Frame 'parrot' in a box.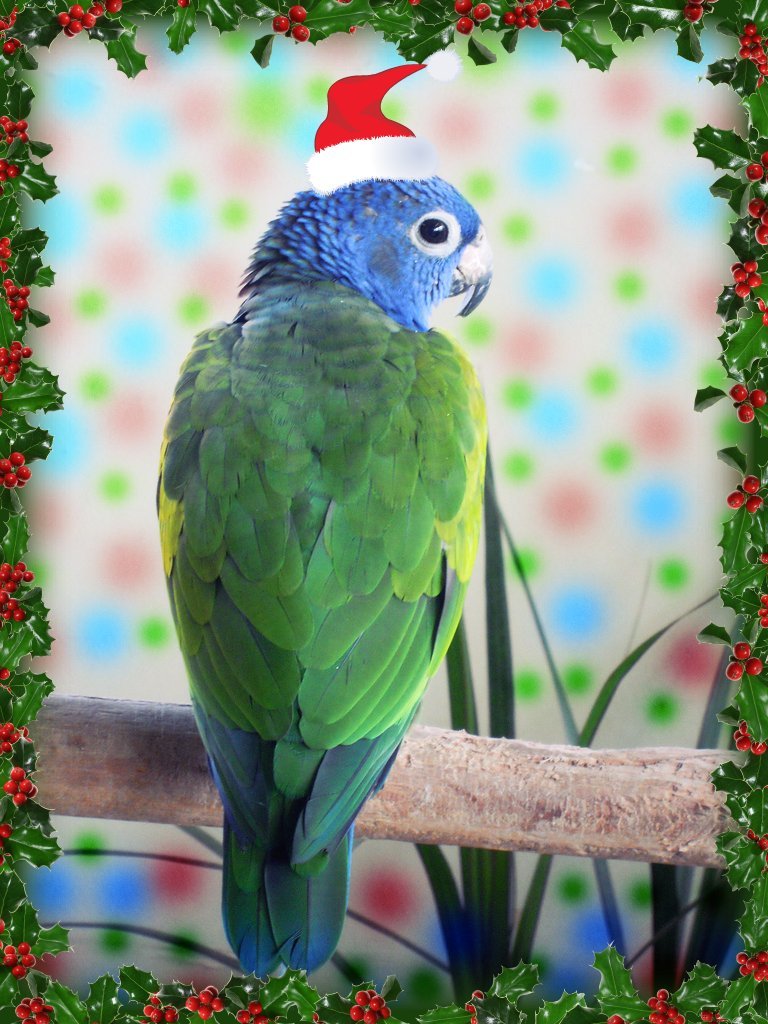
rect(157, 174, 494, 976).
